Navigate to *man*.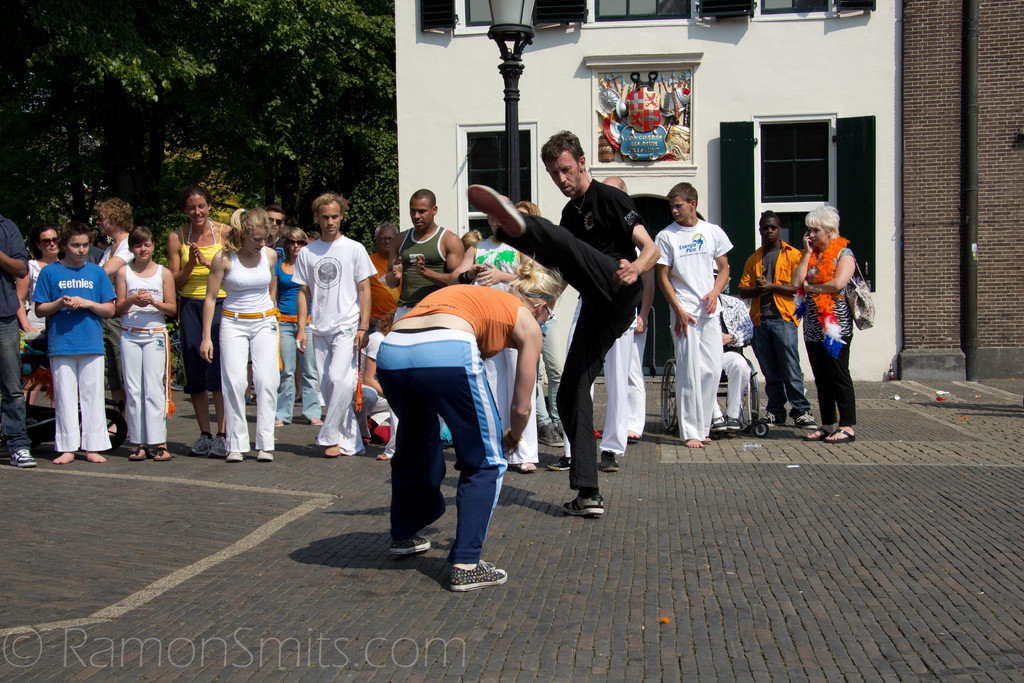
Navigation target: select_region(740, 216, 815, 427).
